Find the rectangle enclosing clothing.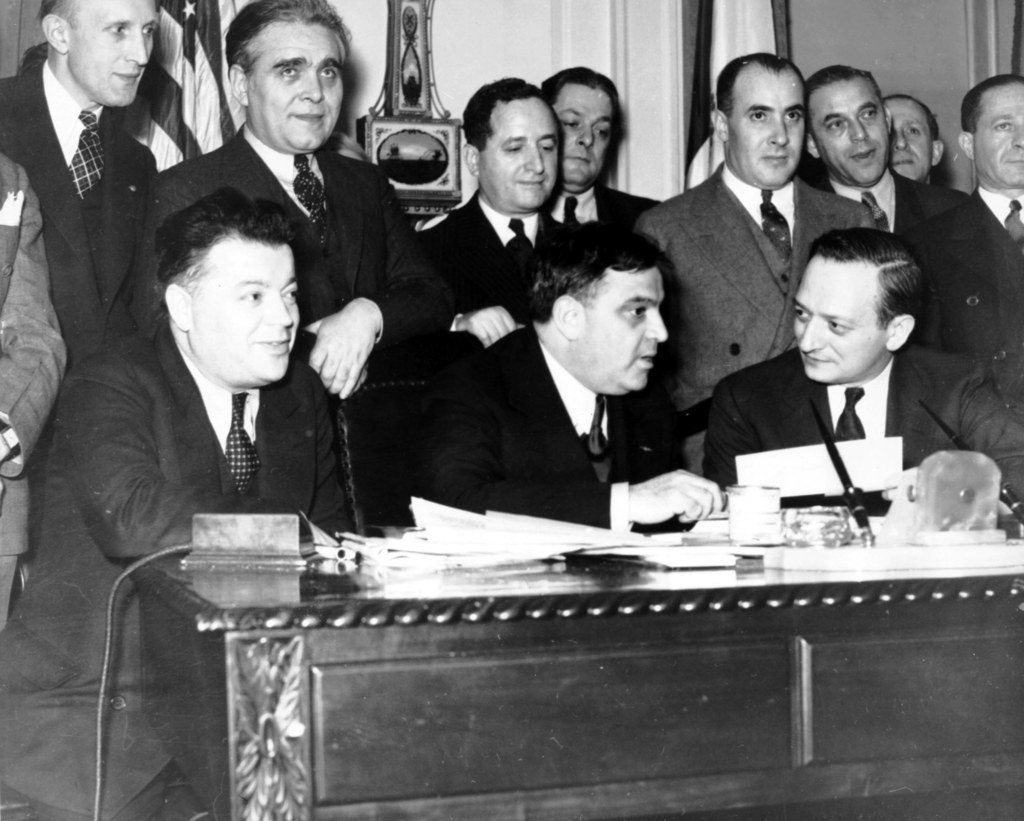
BBox(903, 189, 1023, 351).
